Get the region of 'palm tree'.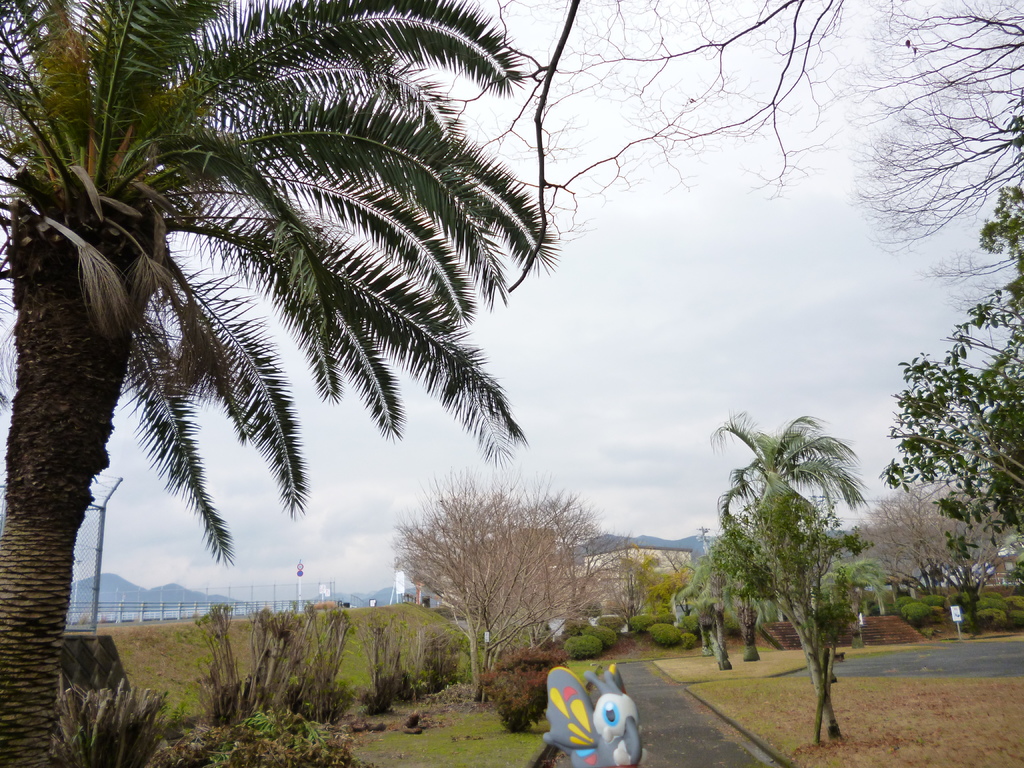
Rect(56, 26, 572, 733).
